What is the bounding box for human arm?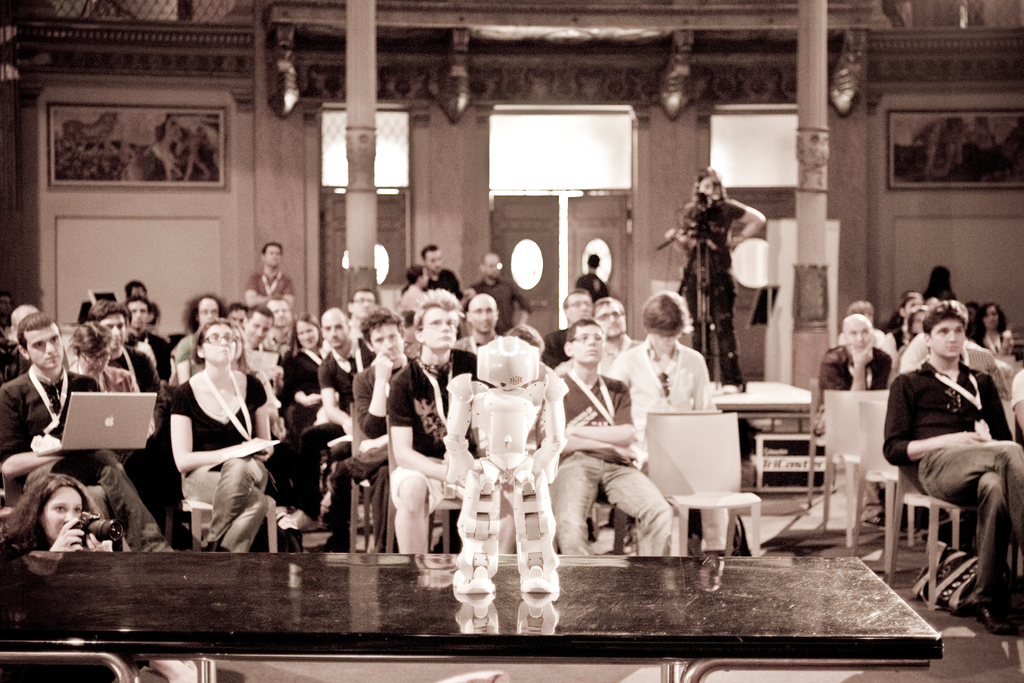
select_region(316, 357, 352, 431).
